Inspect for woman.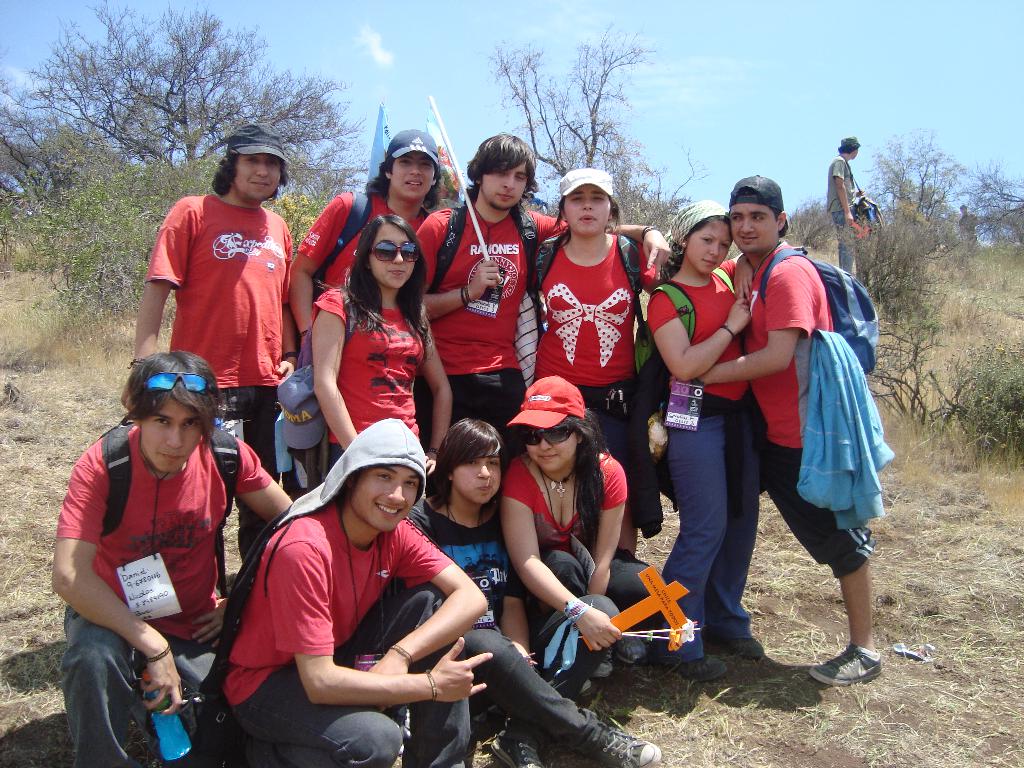
Inspection: box(302, 218, 436, 500).
